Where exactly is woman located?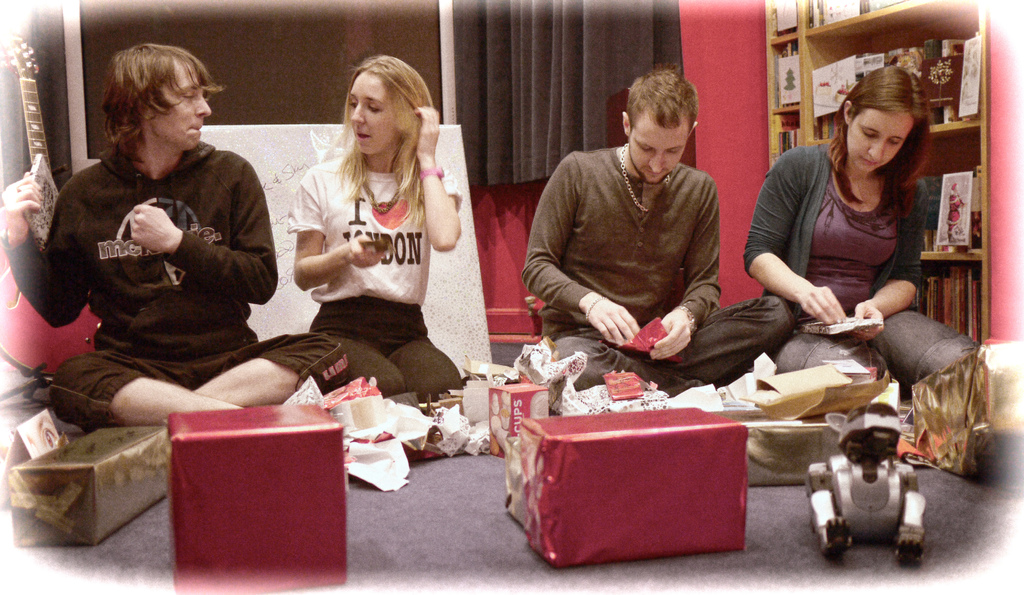
Its bounding box is 741, 67, 979, 399.
